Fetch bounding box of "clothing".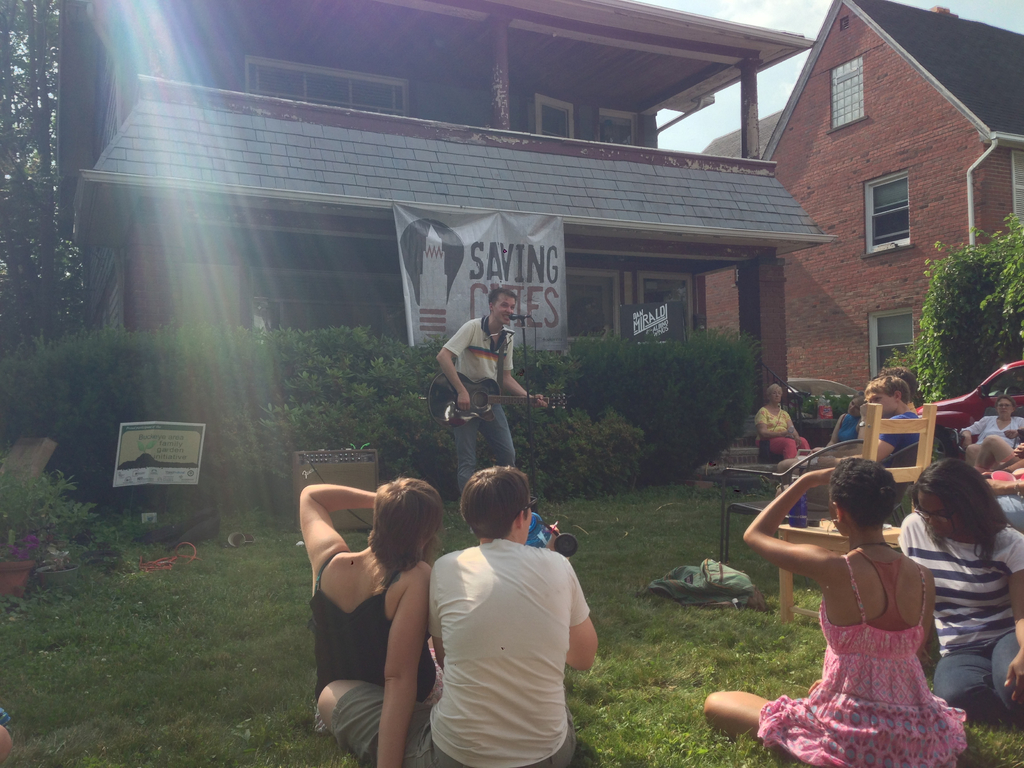
Bbox: region(309, 554, 447, 735).
